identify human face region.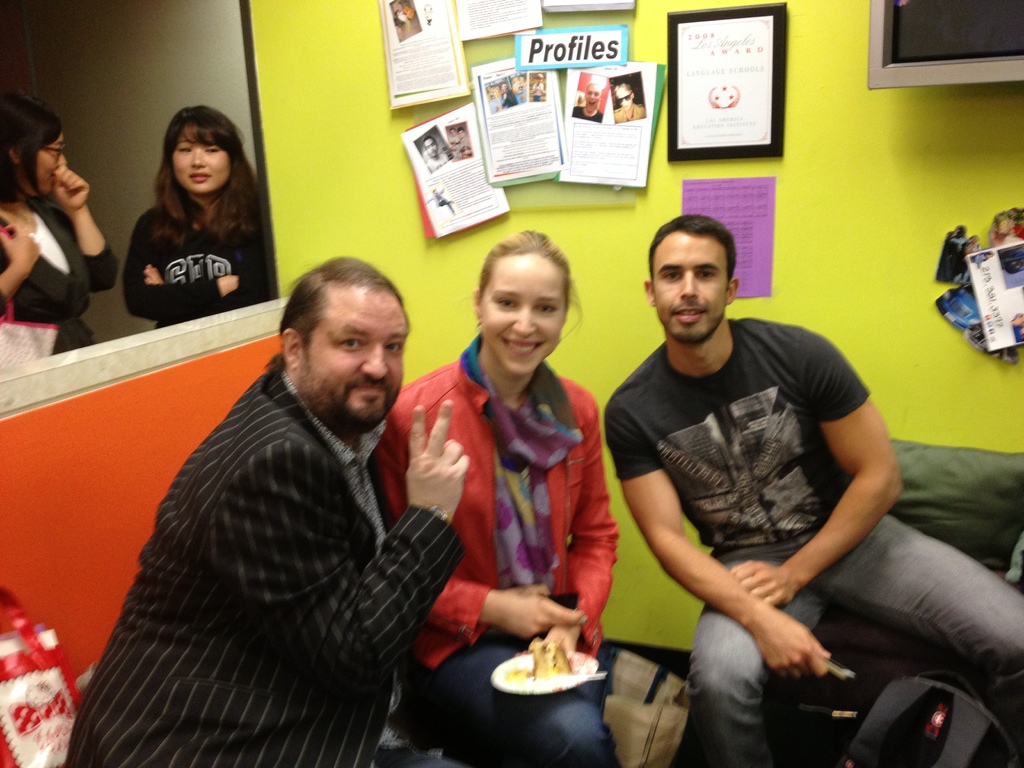
Region: bbox=(583, 84, 602, 114).
